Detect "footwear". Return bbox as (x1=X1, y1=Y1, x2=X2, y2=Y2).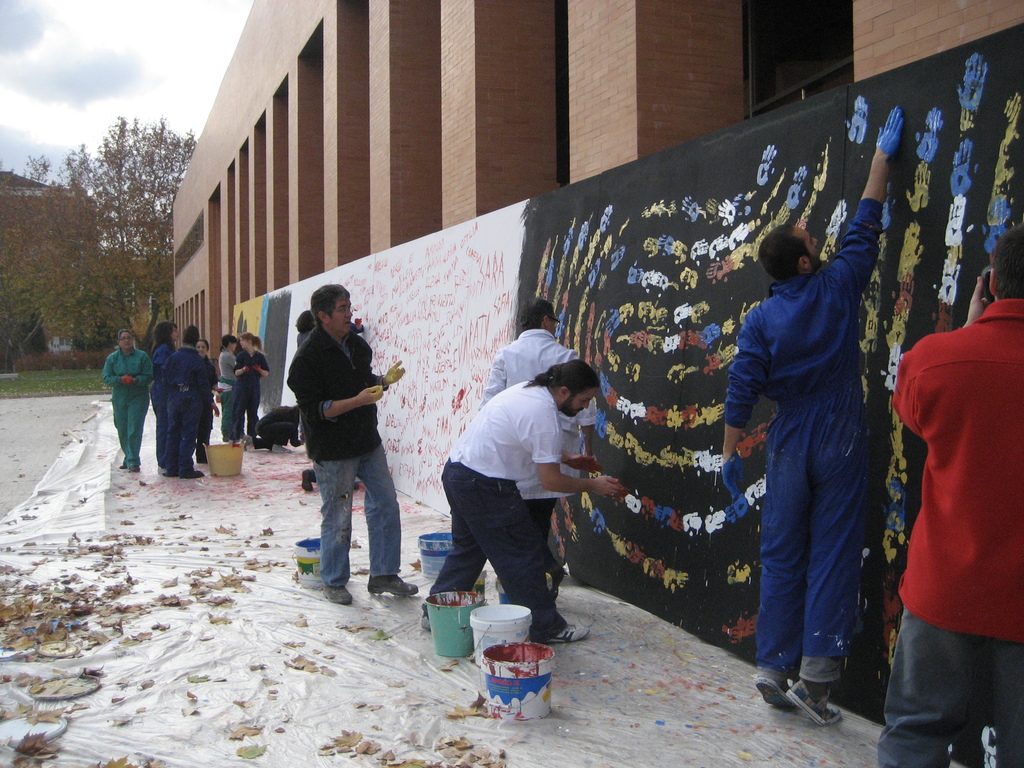
(x1=324, y1=584, x2=355, y2=602).
